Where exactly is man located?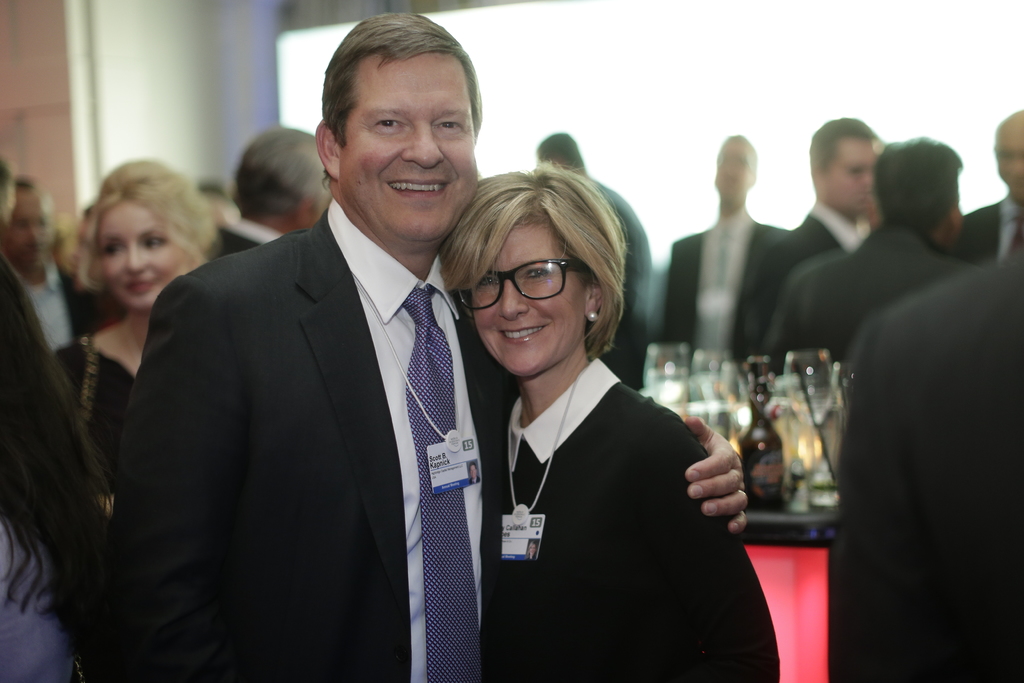
Its bounding box is box=[767, 133, 980, 375].
